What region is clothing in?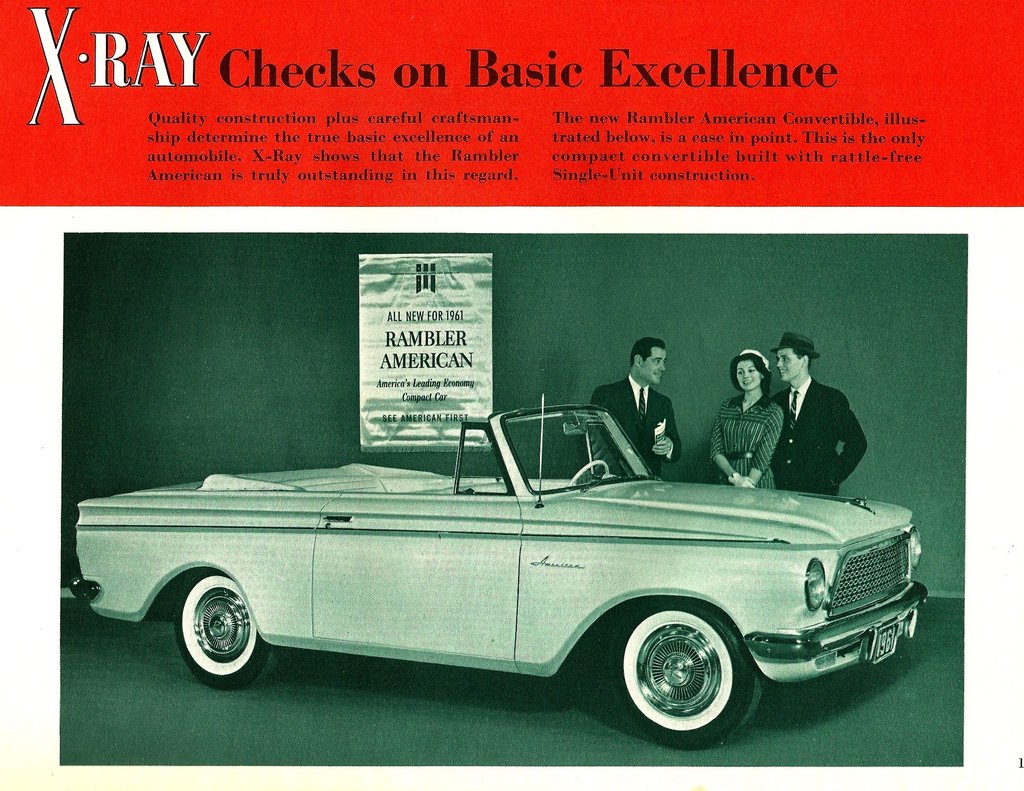
587,371,681,475.
